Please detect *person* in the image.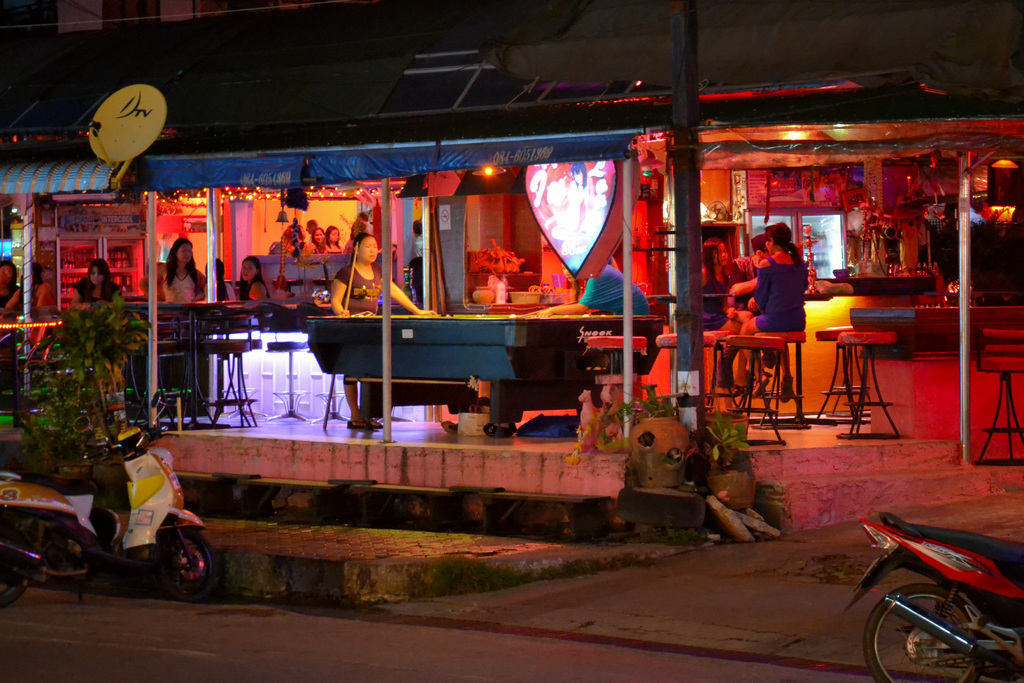
(319, 224, 348, 257).
